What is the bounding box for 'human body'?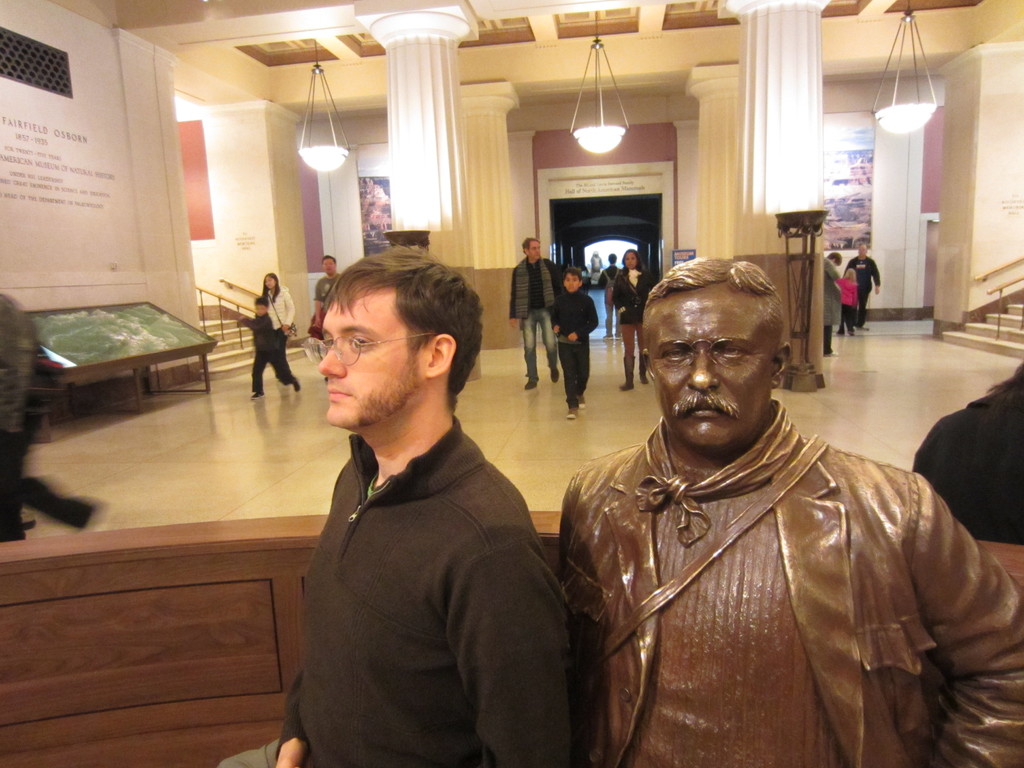
bbox=(0, 291, 107, 538).
